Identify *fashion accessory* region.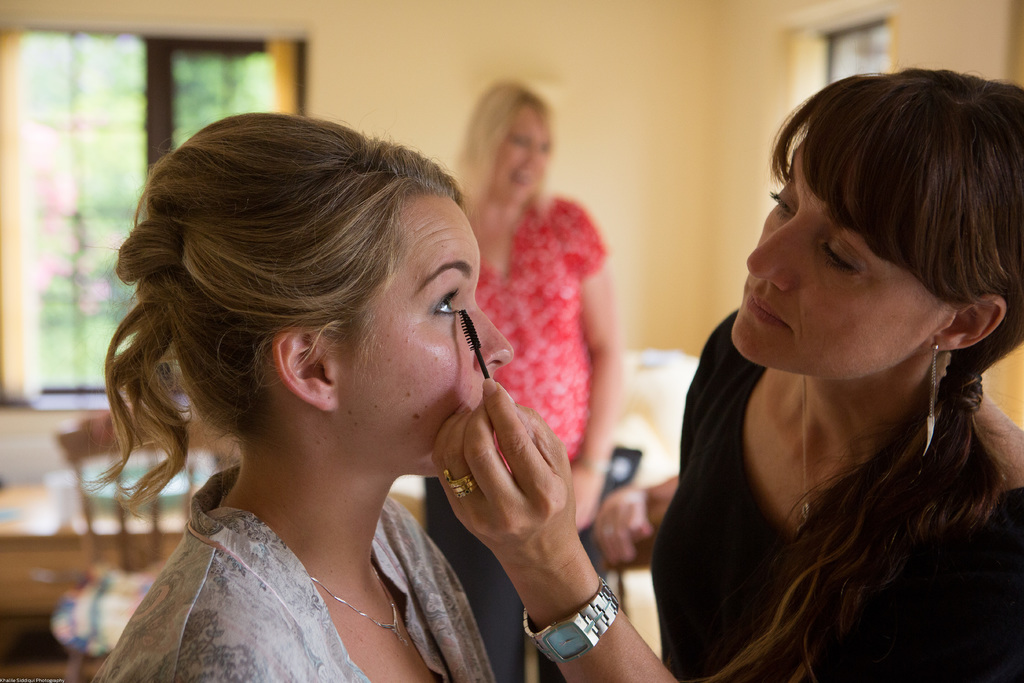
Region: 518,581,626,664.
